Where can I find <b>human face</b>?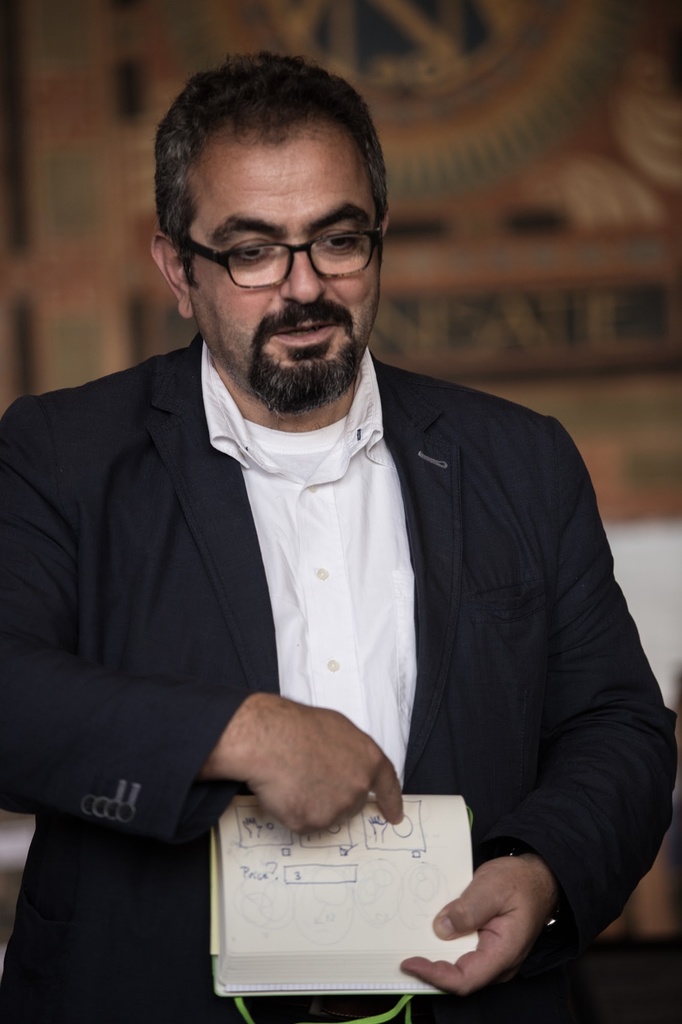
You can find it at region(186, 115, 381, 390).
